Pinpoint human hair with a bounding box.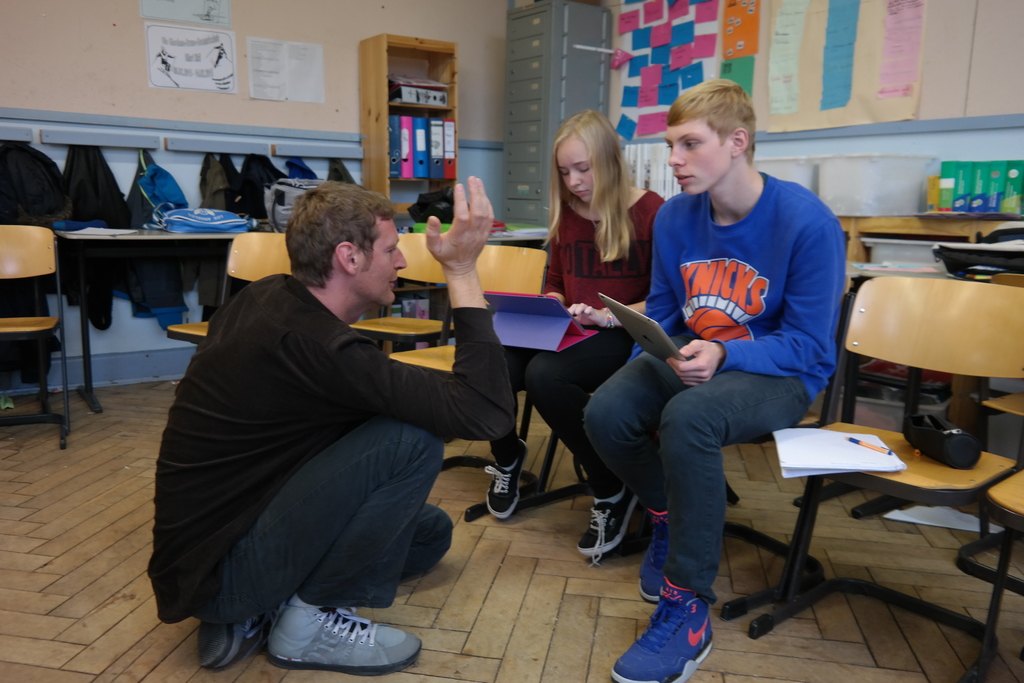
<bbox>278, 183, 400, 302</bbox>.
